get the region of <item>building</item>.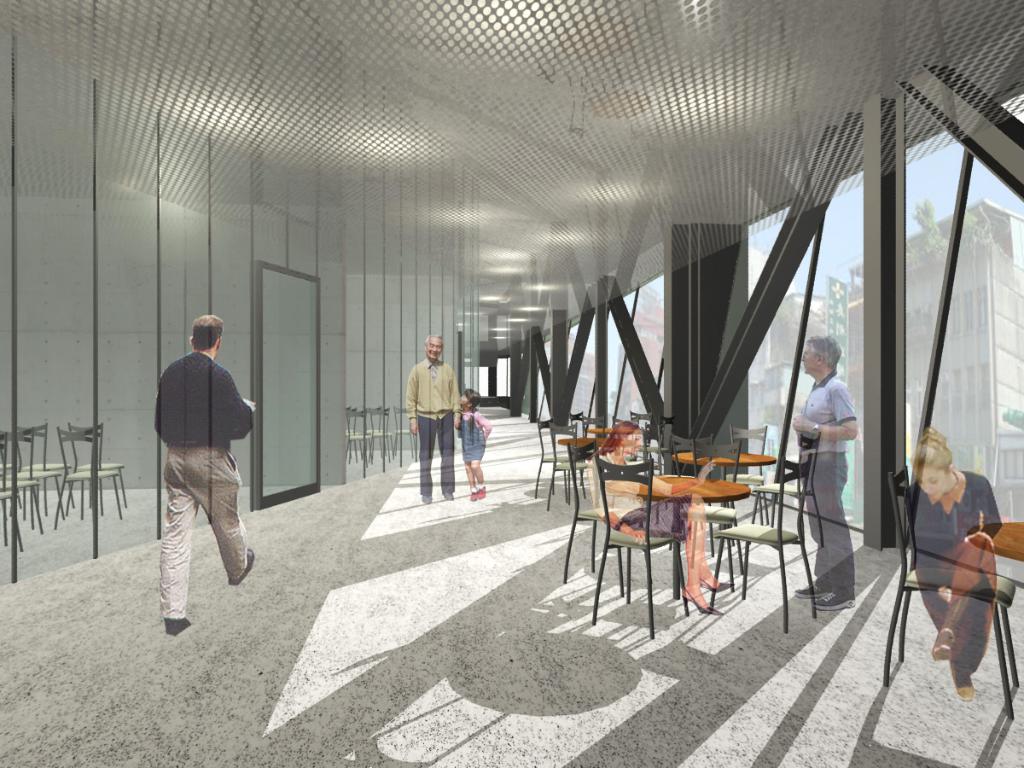
Rect(841, 196, 1023, 527).
